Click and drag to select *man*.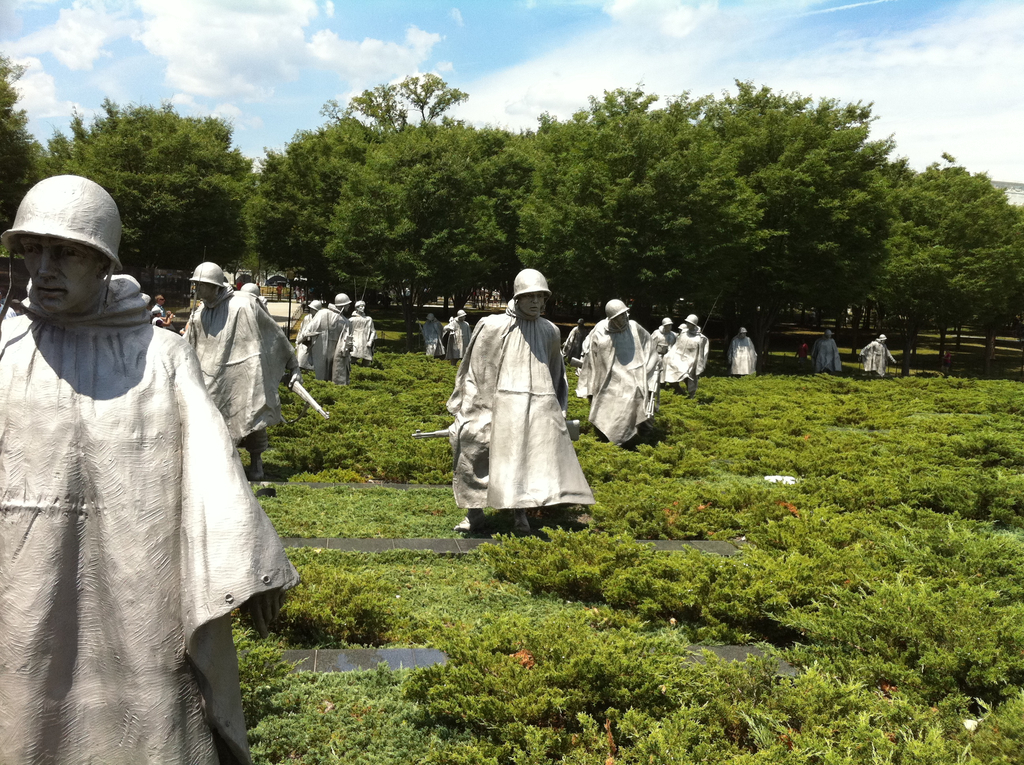
Selection: bbox=[17, 196, 271, 764].
